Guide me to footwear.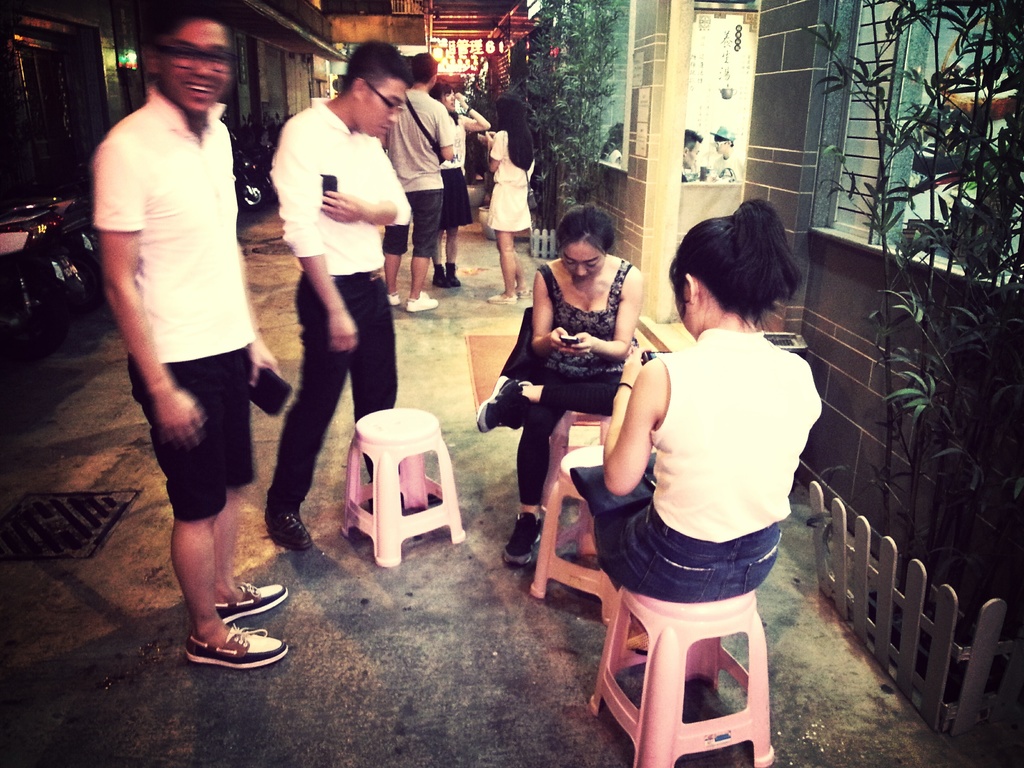
Guidance: [left=472, top=371, right=535, bottom=434].
